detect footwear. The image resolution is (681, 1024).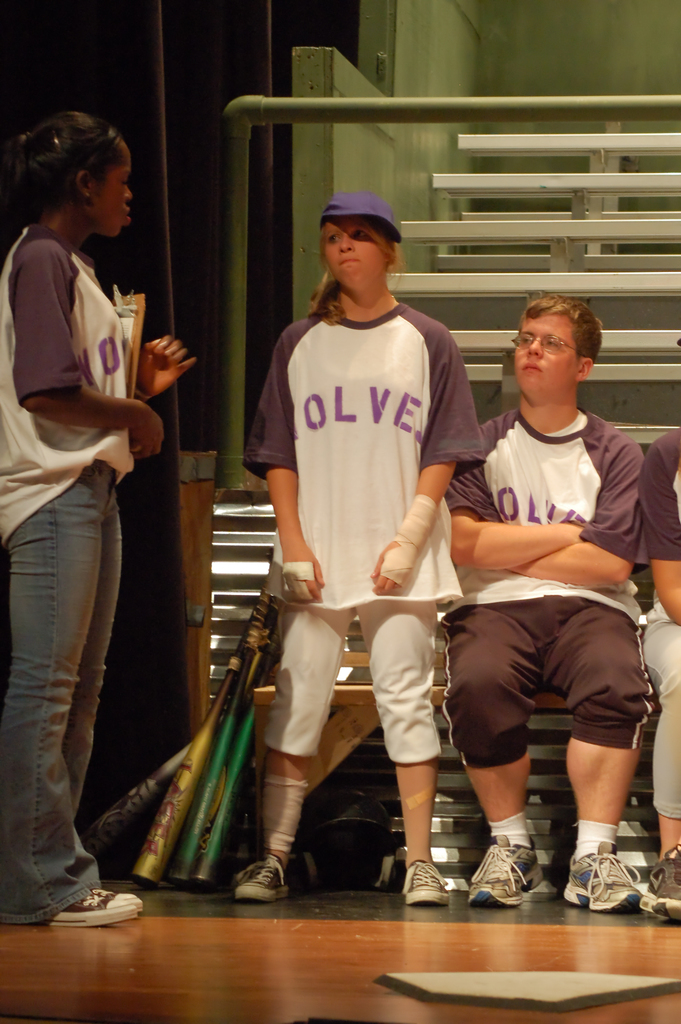
(479,833,552,919).
